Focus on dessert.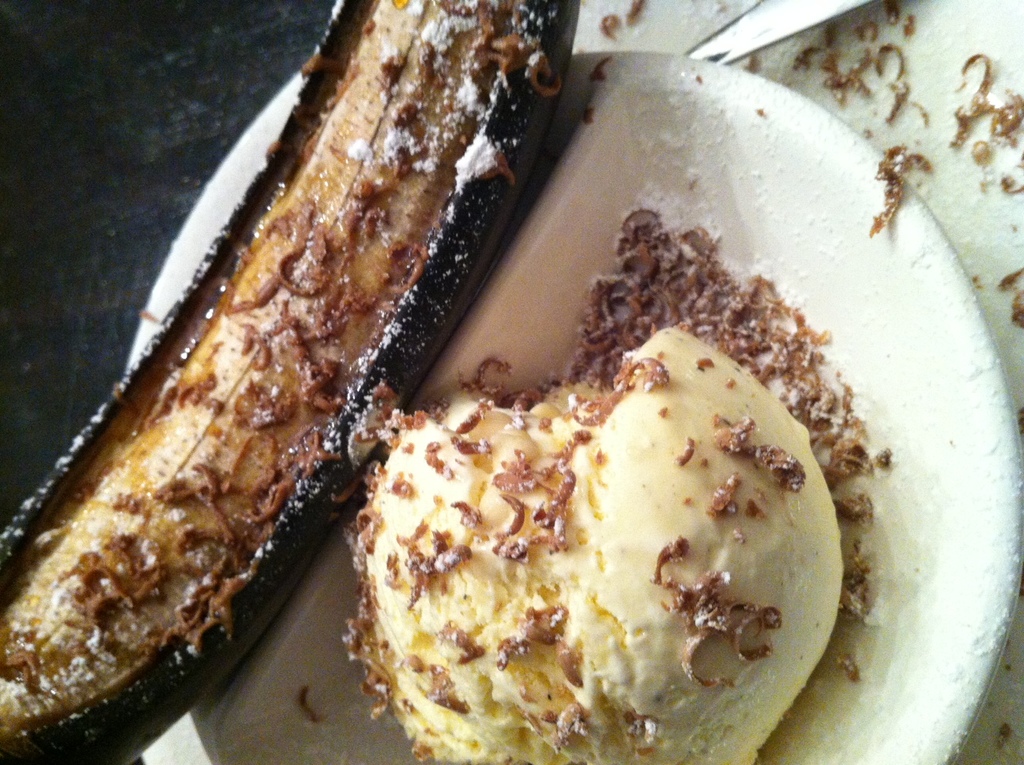
Focused at Rect(6, 0, 591, 763).
